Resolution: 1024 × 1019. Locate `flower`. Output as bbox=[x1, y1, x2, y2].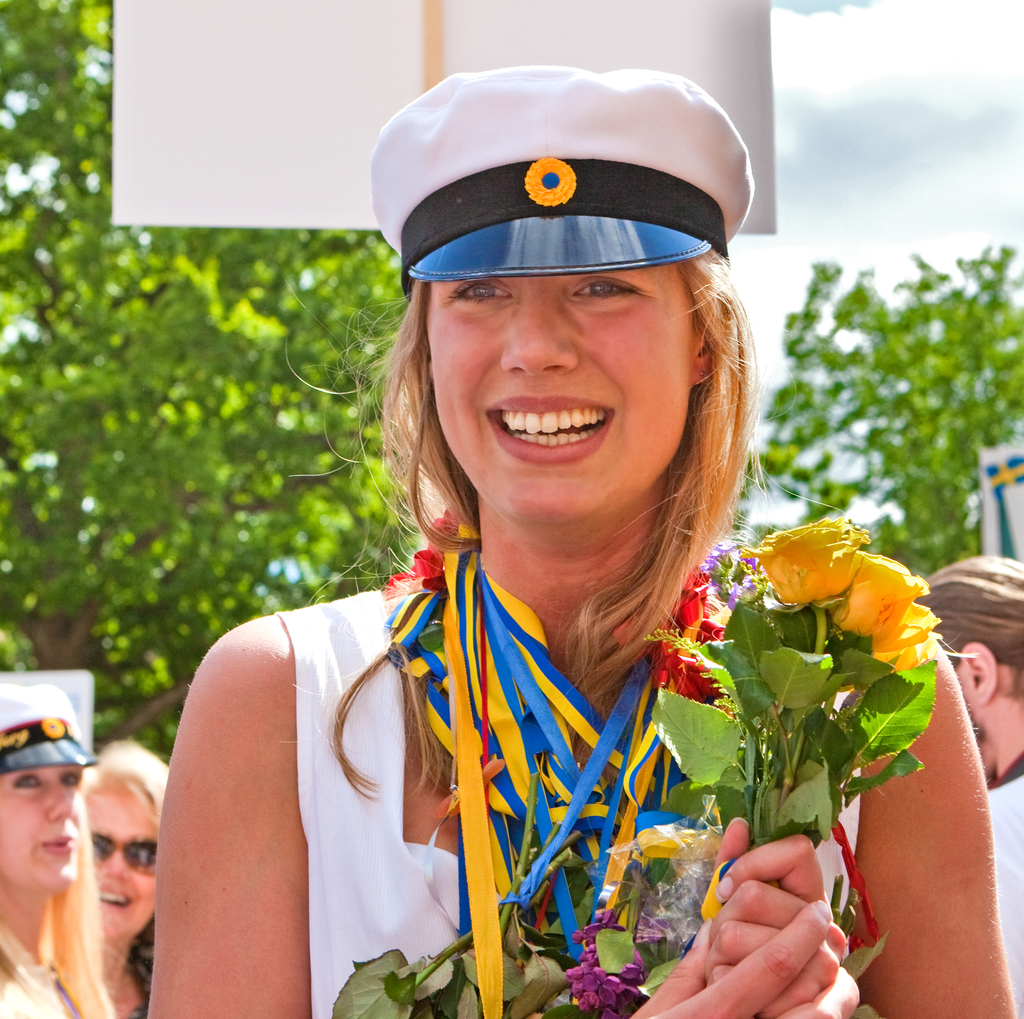
bbox=[827, 550, 933, 638].
